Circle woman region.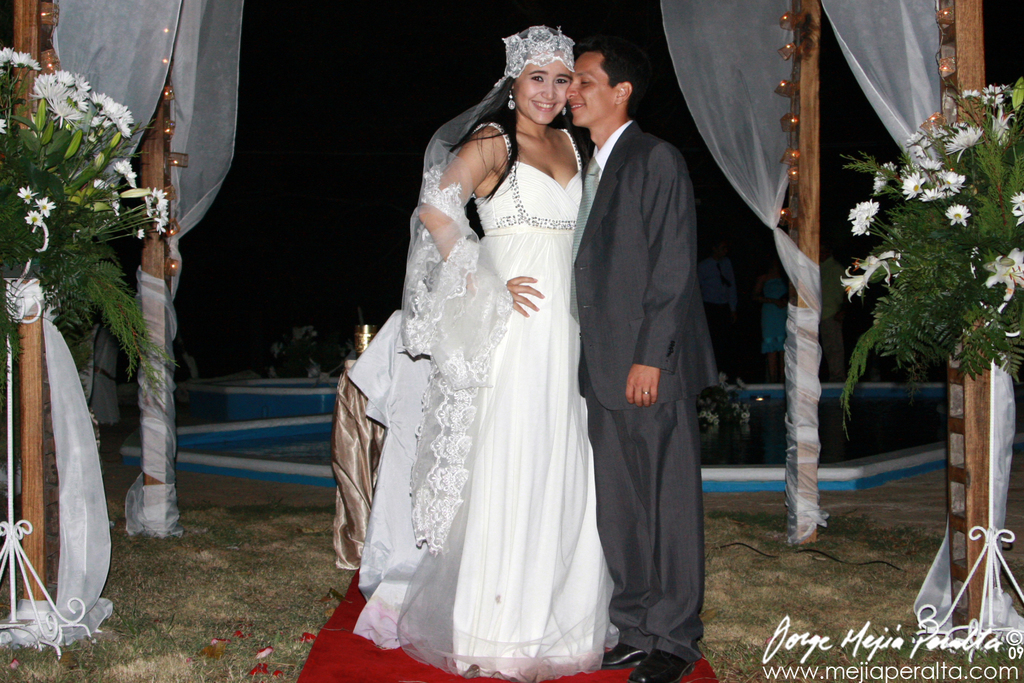
Region: (left=401, top=23, right=618, bottom=682).
